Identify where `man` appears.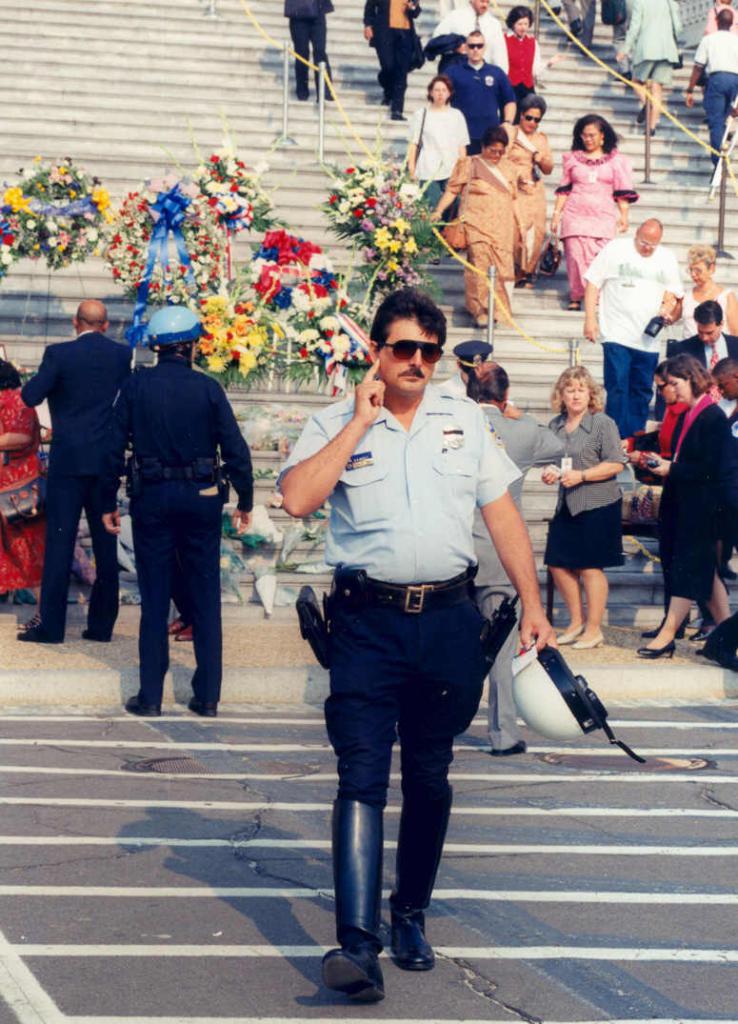
Appears at [360, 0, 422, 111].
